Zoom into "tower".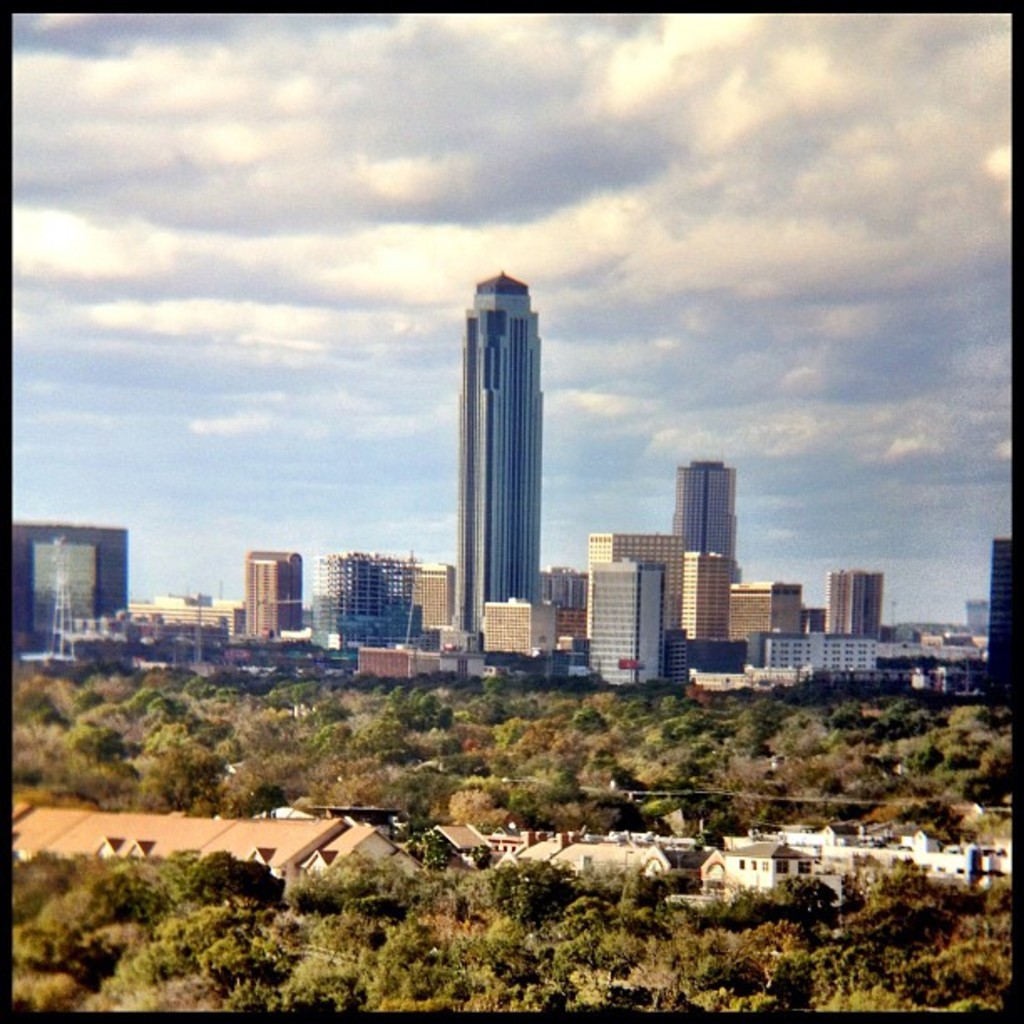
Zoom target: [830, 571, 875, 631].
